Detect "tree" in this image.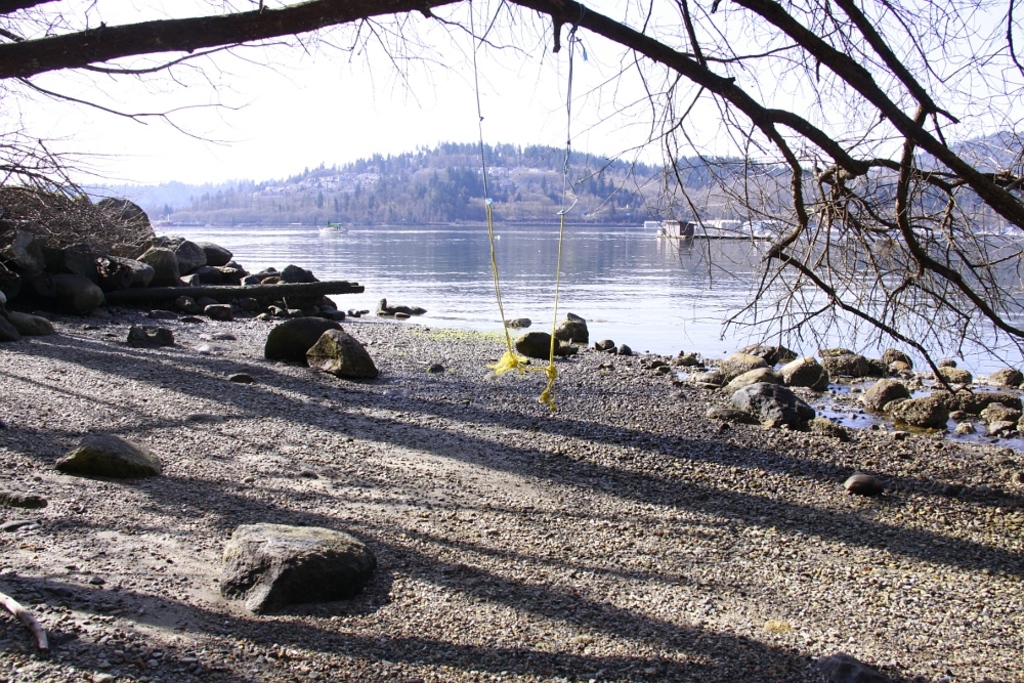
Detection: <bbox>0, 0, 1023, 402</bbox>.
